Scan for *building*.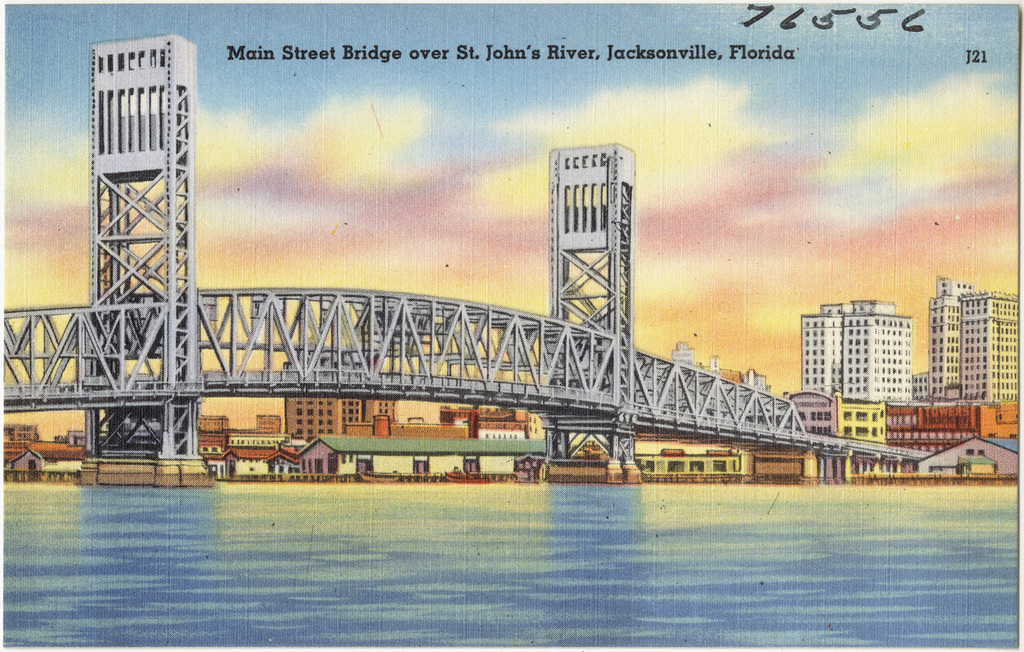
Scan result: {"x1": 925, "y1": 271, "x2": 969, "y2": 399}.
